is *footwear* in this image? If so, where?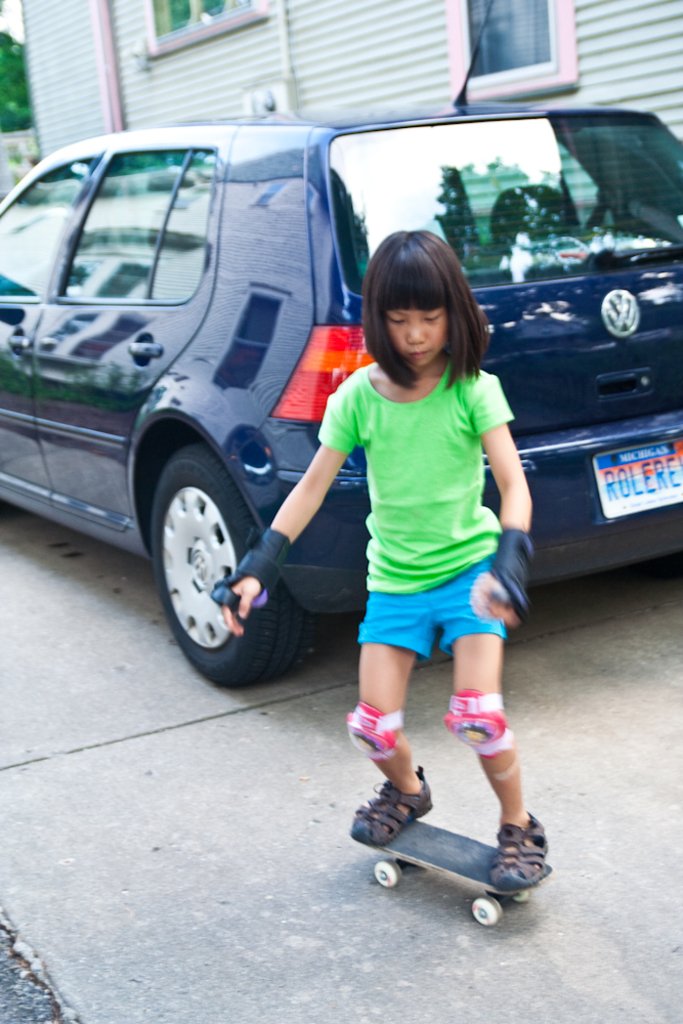
Yes, at (left=352, top=764, right=434, bottom=846).
